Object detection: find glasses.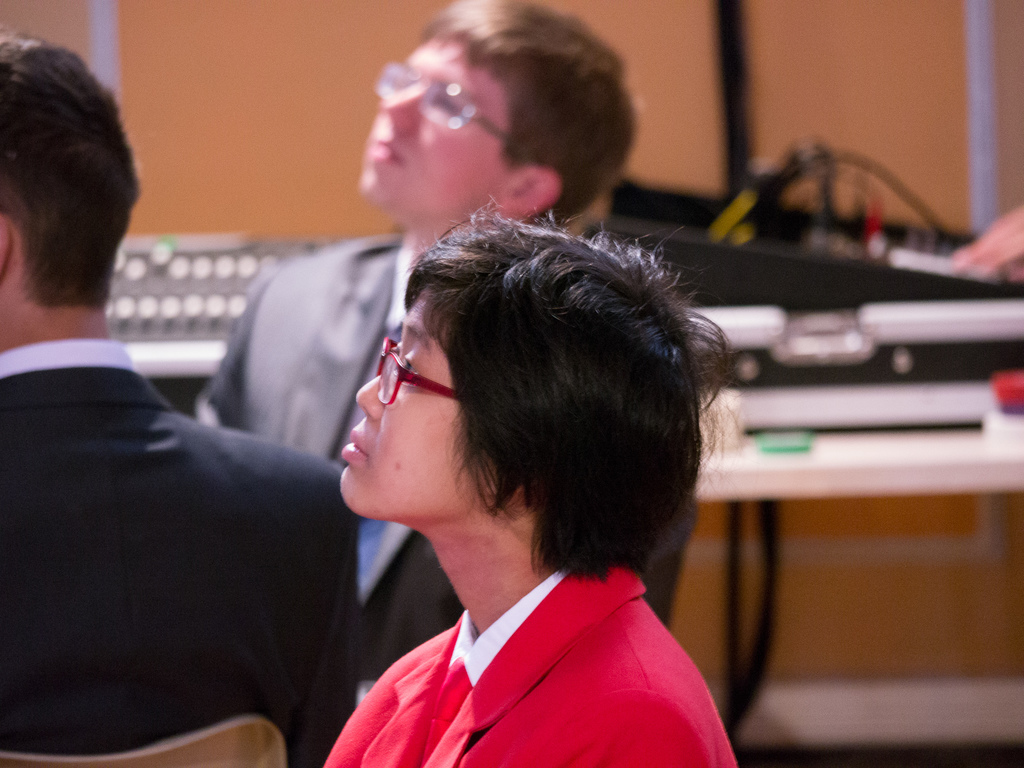
344 360 463 428.
